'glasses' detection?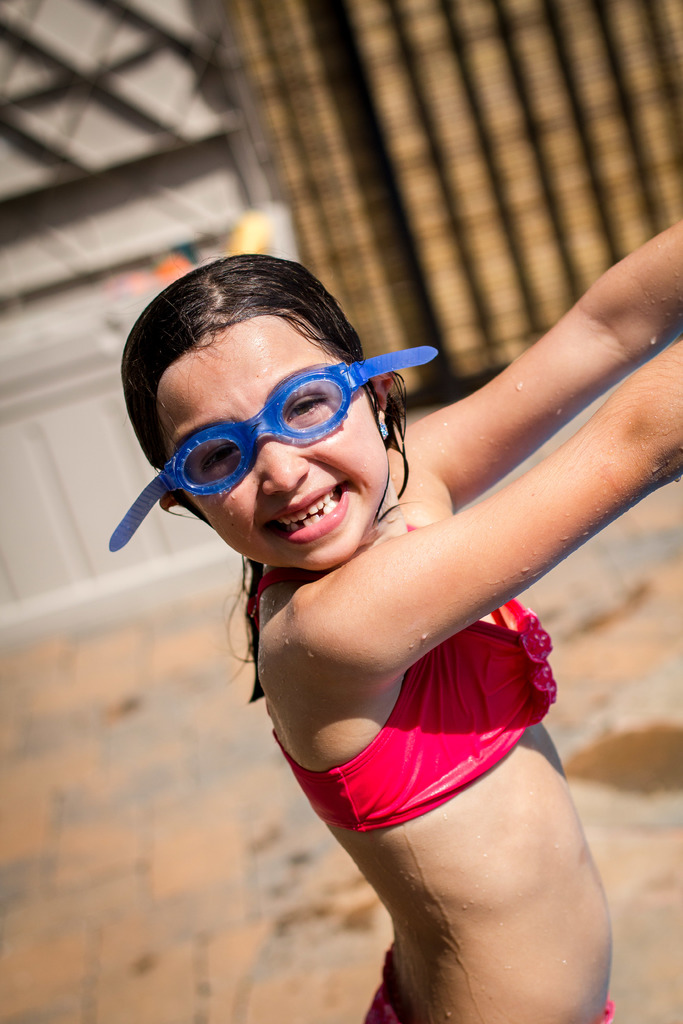
[143, 367, 413, 492]
